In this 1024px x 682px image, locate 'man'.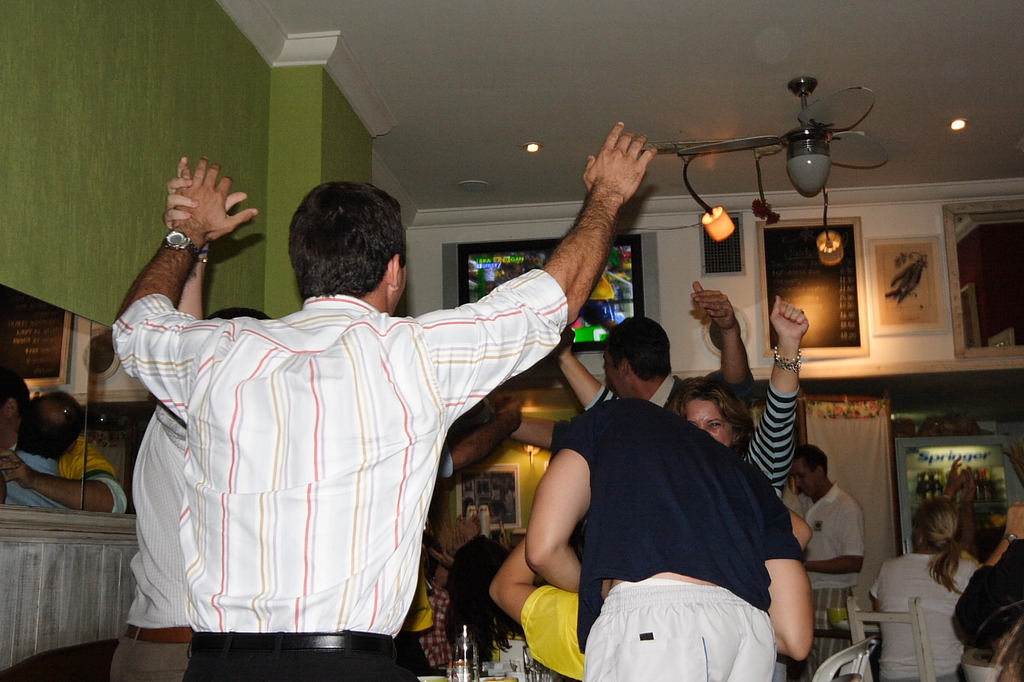
Bounding box: bbox(778, 444, 868, 681).
